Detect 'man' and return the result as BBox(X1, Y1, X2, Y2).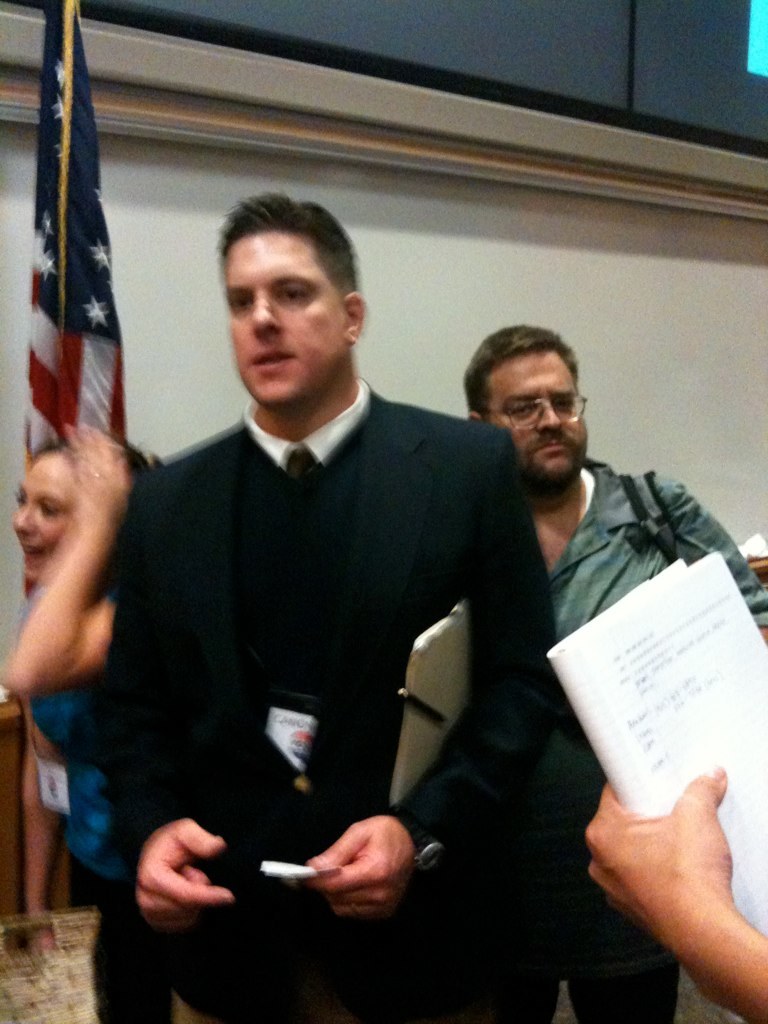
BBox(460, 324, 767, 1023).
